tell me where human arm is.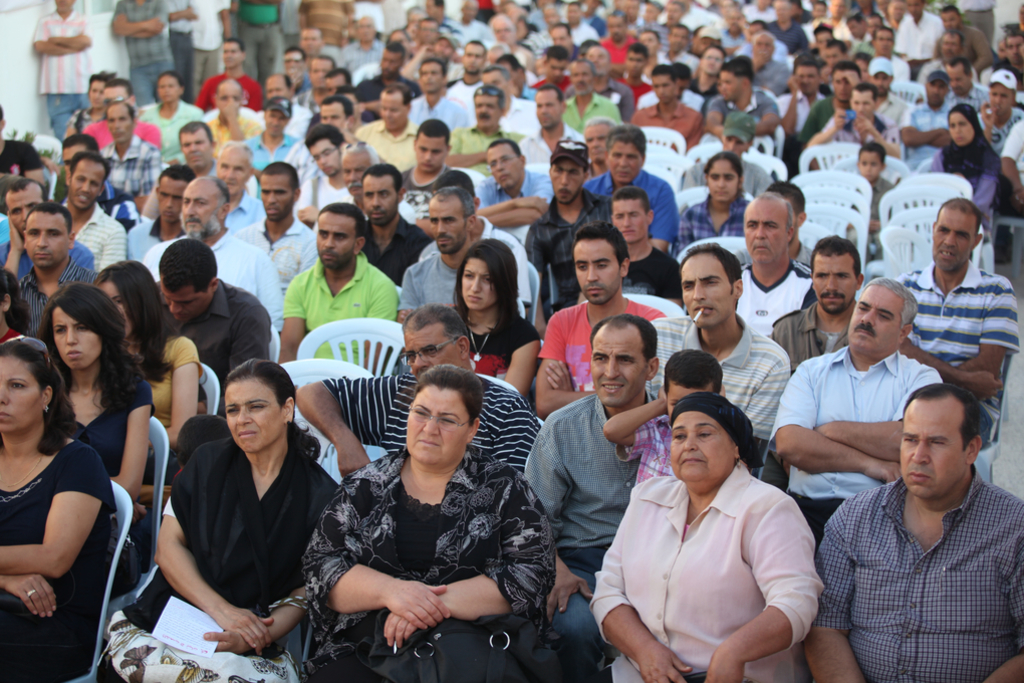
human arm is at [27,15,74,56].
